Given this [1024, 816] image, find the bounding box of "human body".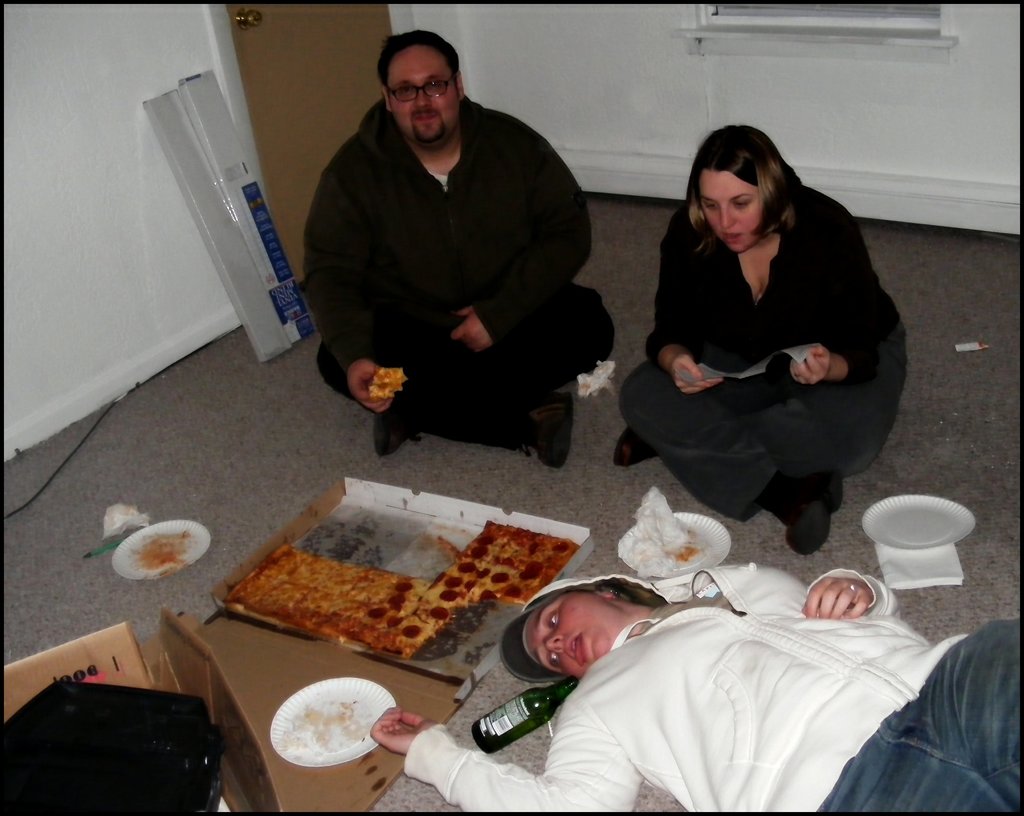
bbox(642, 107, 898, 553).
